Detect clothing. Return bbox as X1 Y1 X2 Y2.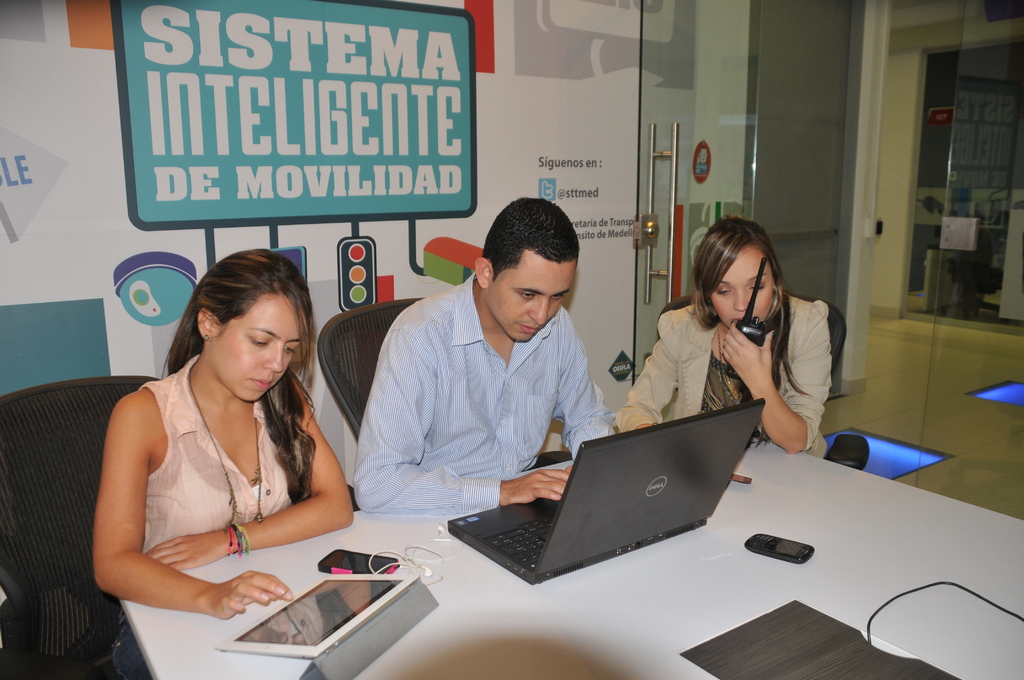
108 362 327 619.
